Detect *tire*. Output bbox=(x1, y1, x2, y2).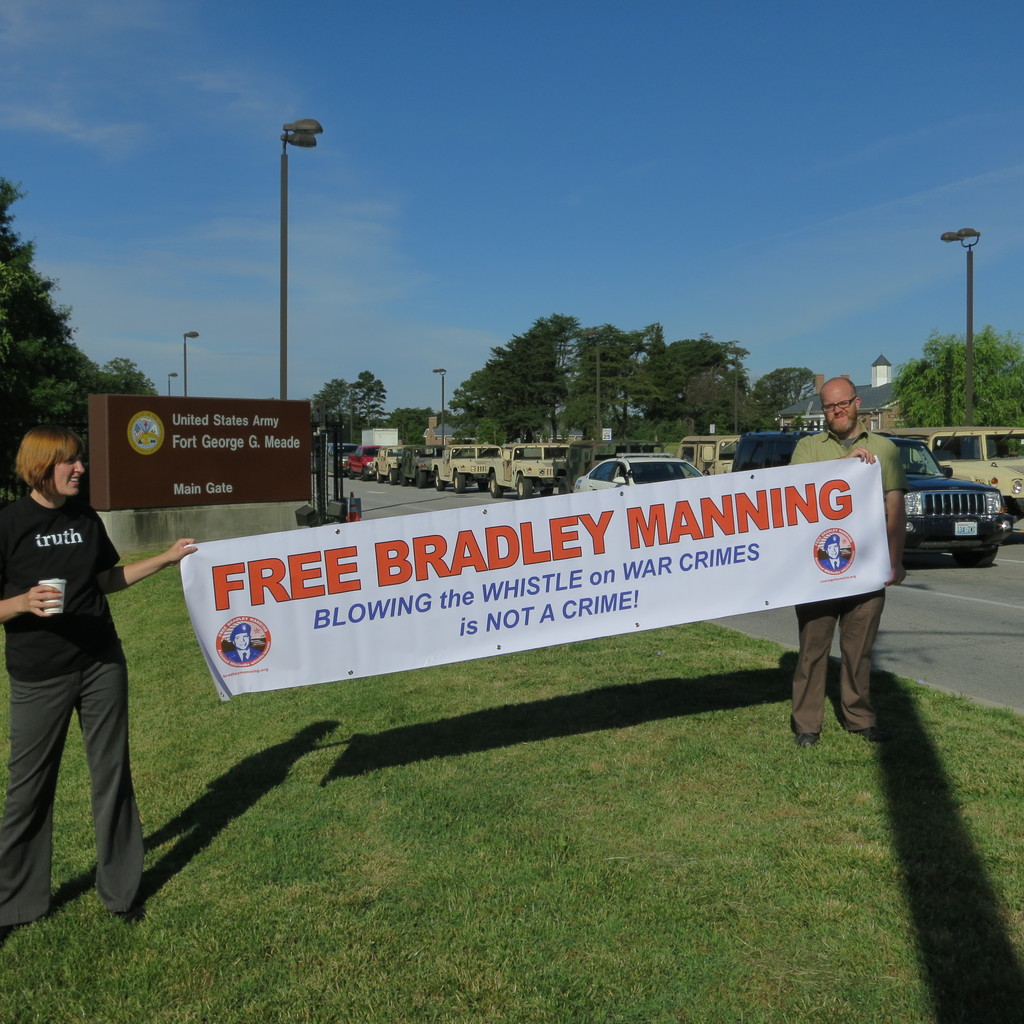
bbox=(555, 477, 574, 499).
